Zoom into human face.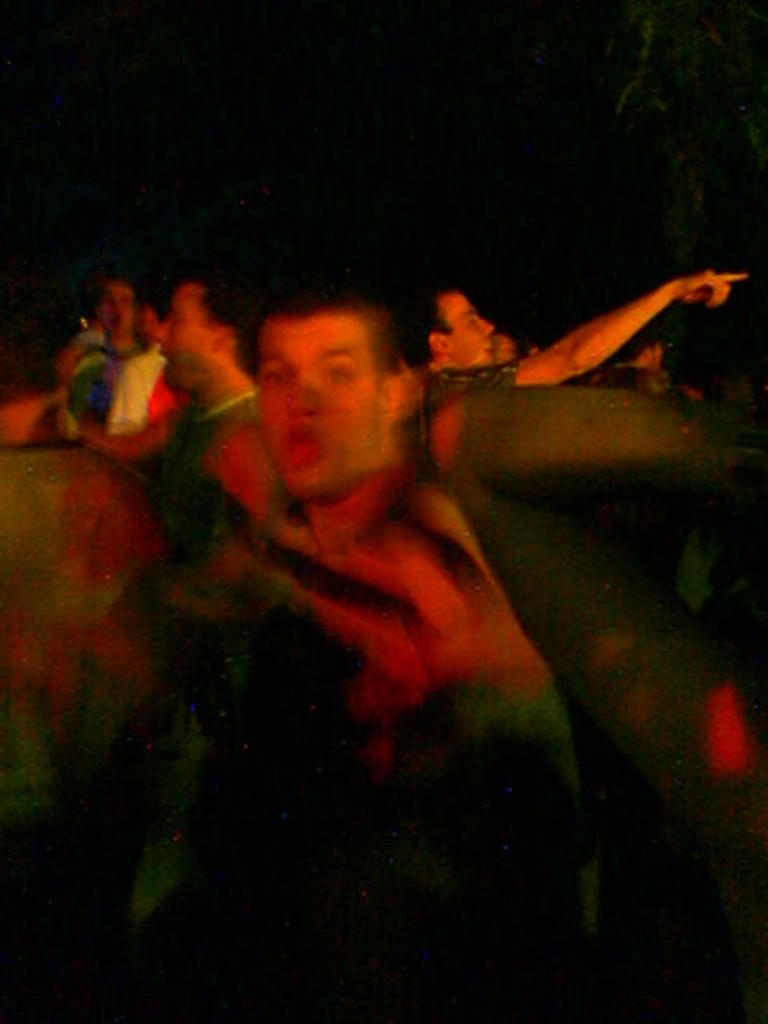
Zoom target: box=[253, 314, 384, 486].
